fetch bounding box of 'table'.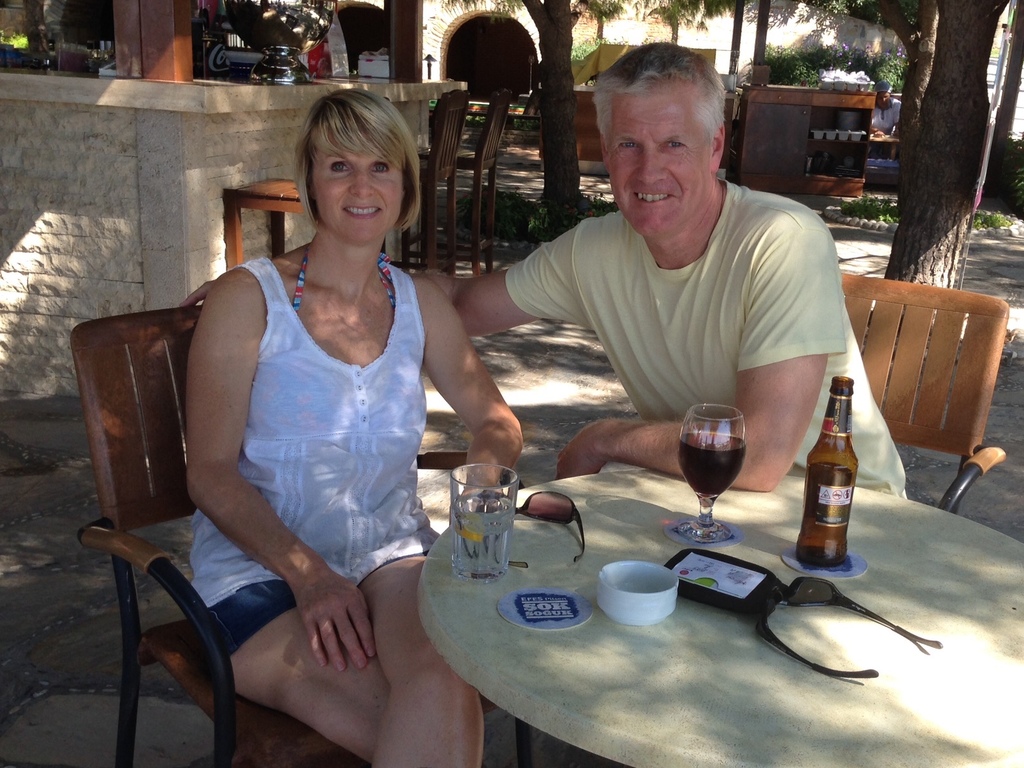
Bbox: x1=408, y1=454, x2=1023, y2=767.
